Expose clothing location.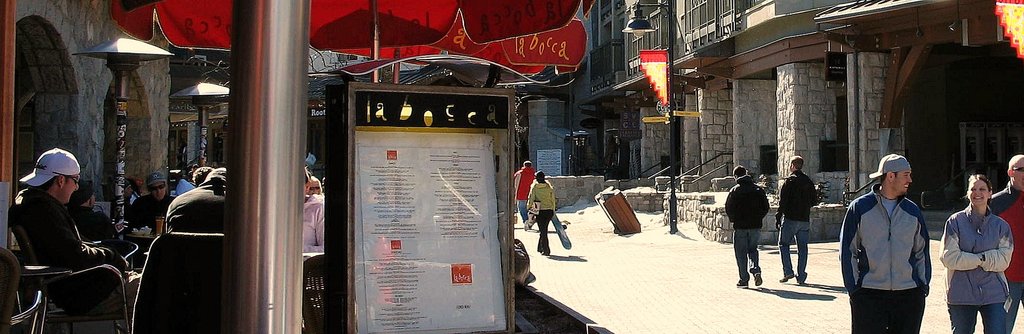
Exposed at x1=724, y1=172, x2=772, y2=280.
